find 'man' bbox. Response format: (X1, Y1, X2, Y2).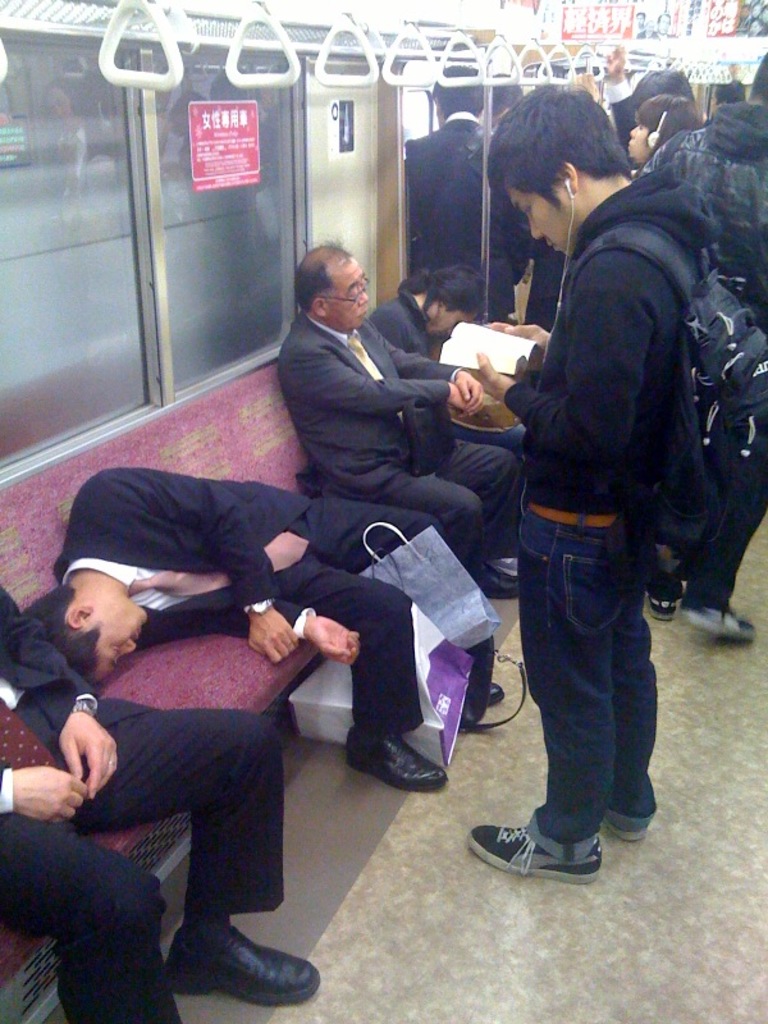
(36, 460, 508, 791).
